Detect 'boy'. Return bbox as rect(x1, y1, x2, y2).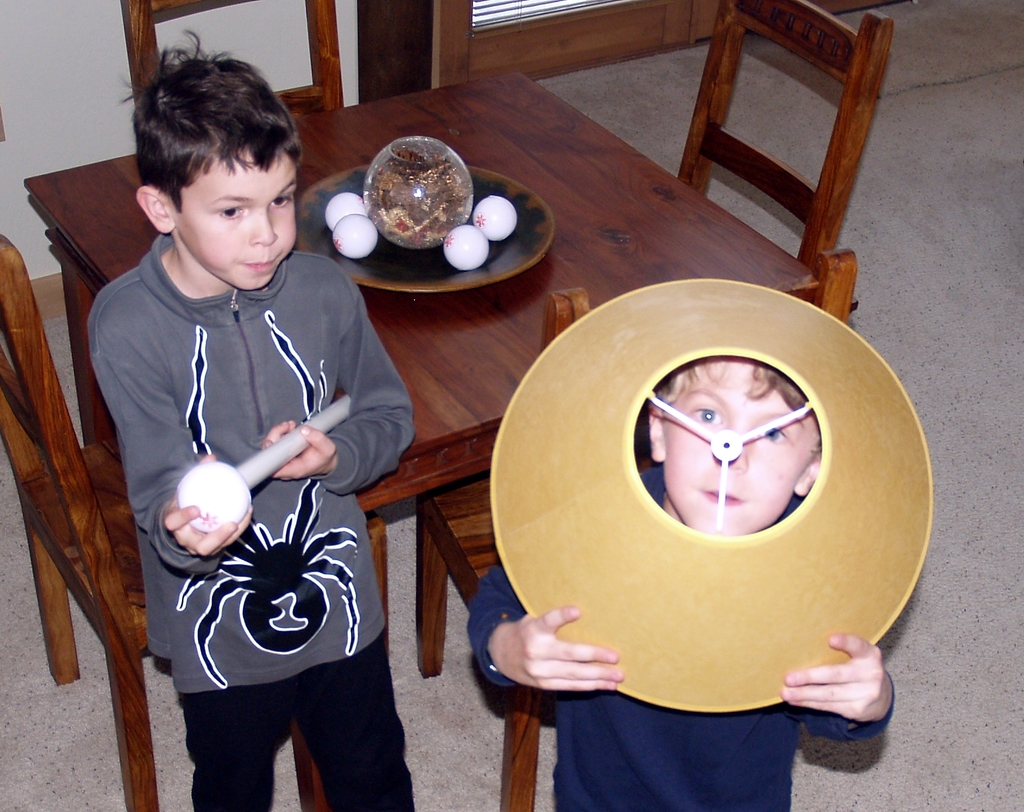
rect(464, 349, 897, 811).
